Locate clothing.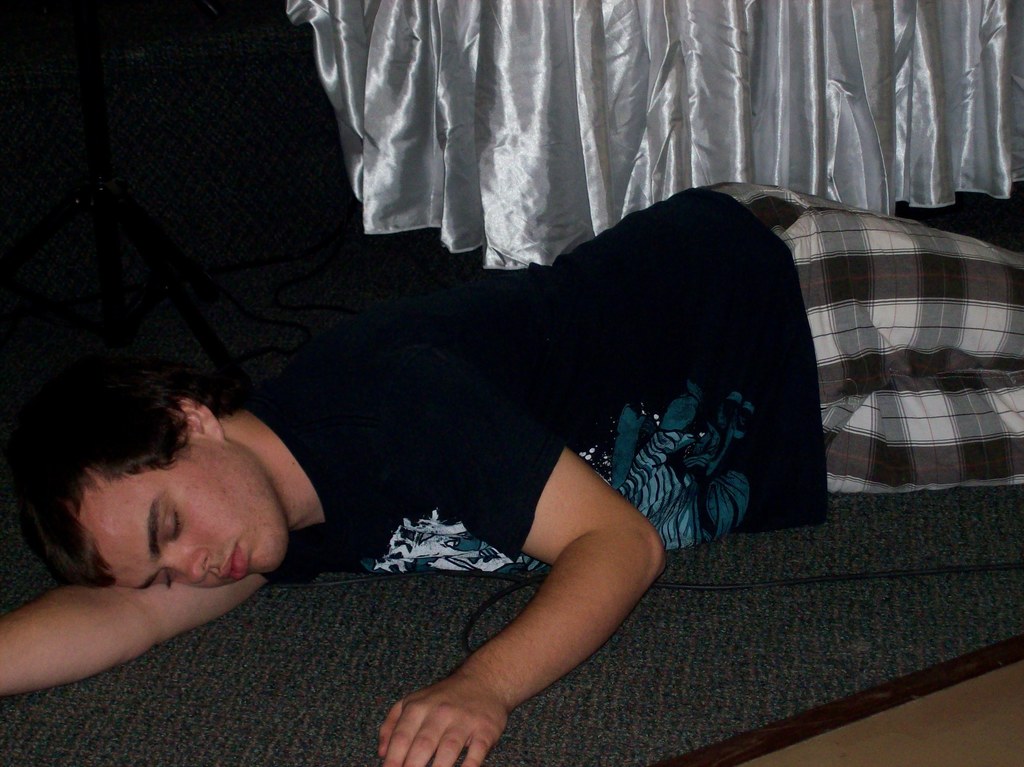
Bounding box: [238,182,1023,577].
